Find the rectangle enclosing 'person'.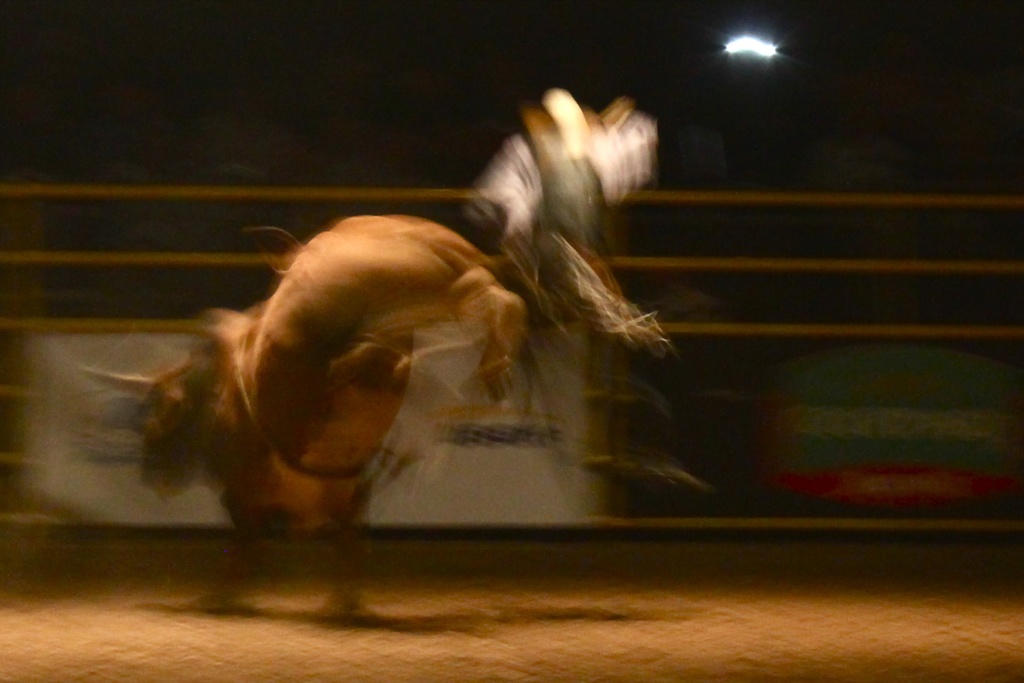
[465, 93, 662, 298].
